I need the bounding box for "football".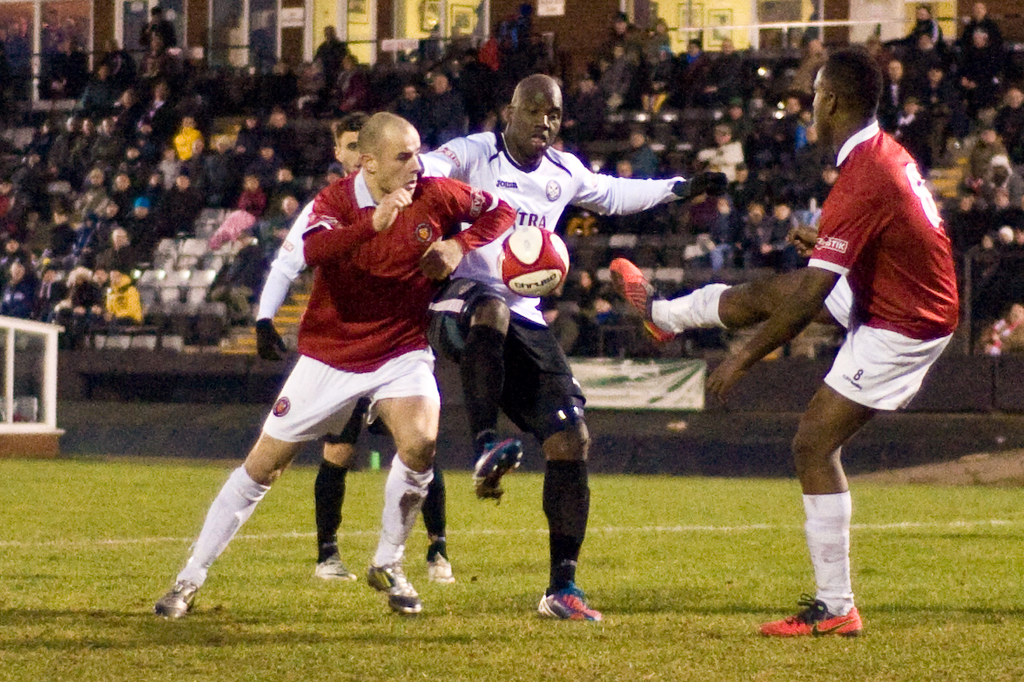
Here it is: (left=496, top=220, right=568, bottom=300).
